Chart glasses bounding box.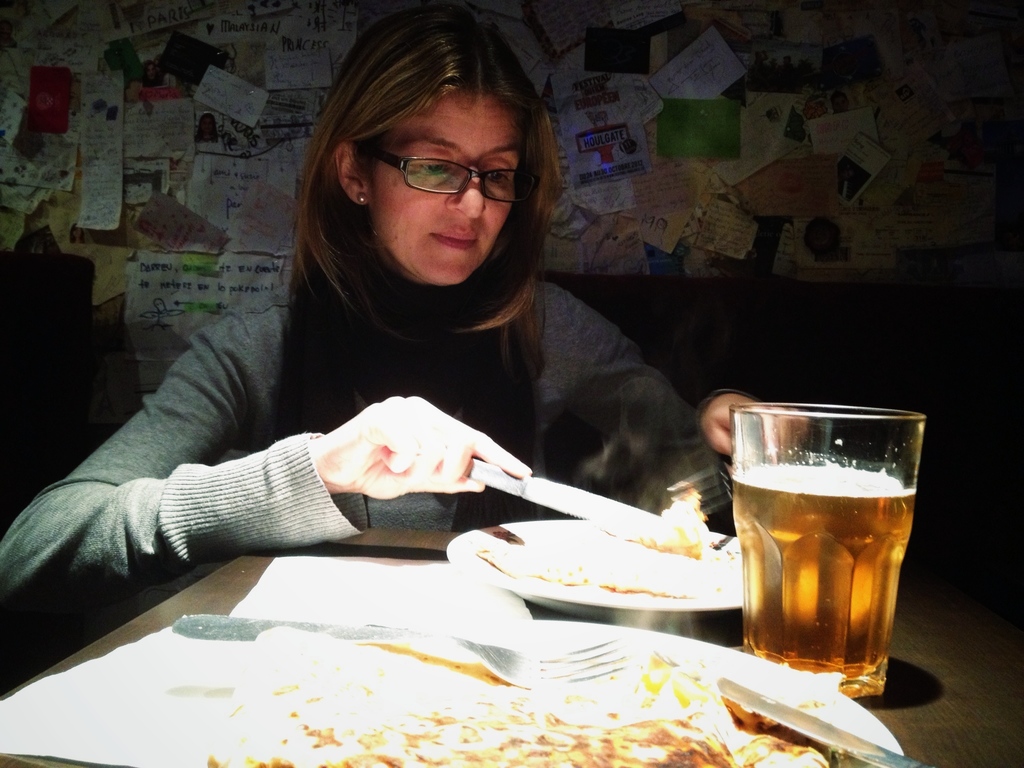
Charted: crop(352, 138, 520, 195).
